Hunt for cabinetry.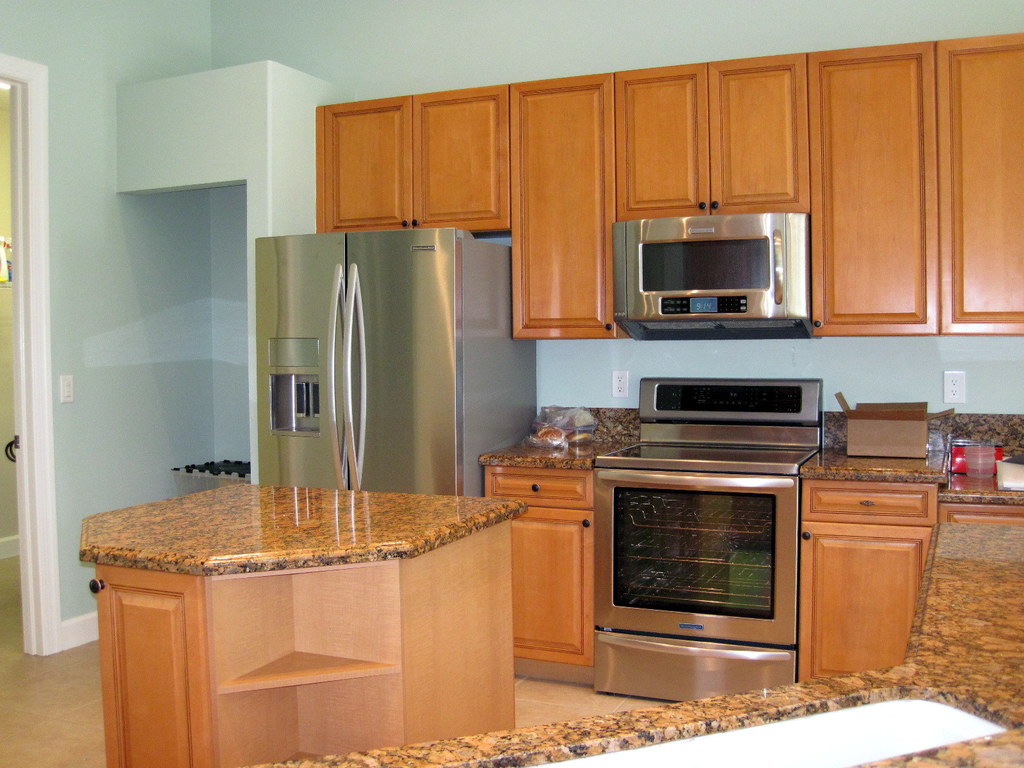
Hunted down at [510,81,625,333].
